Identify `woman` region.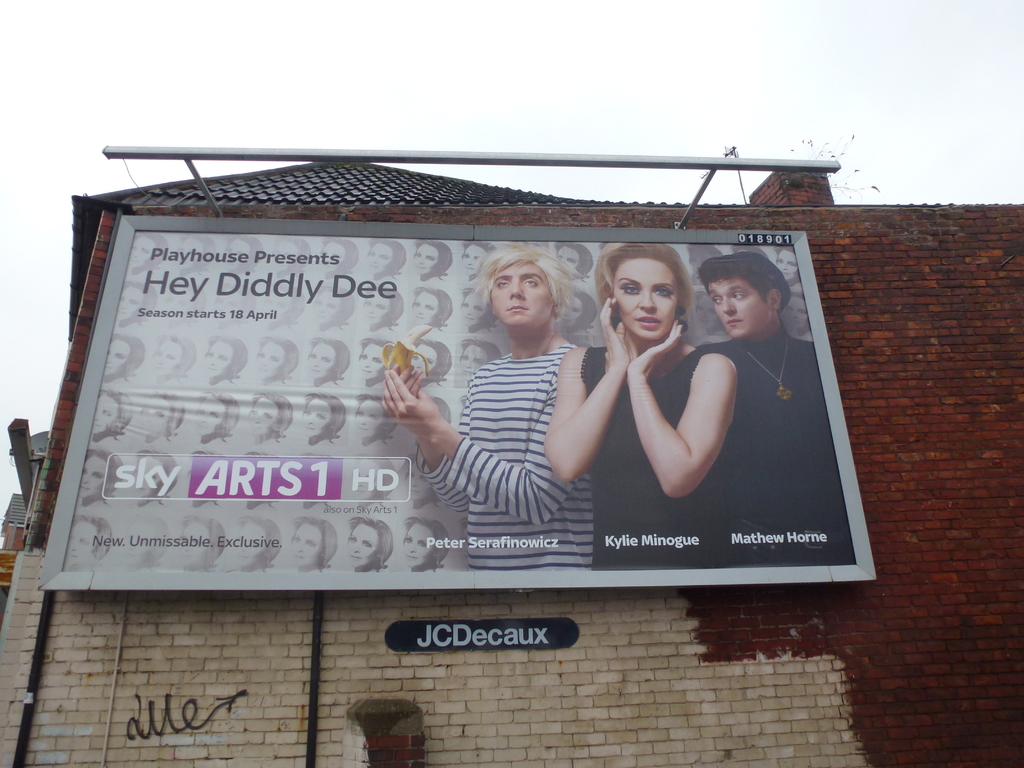
Region: box=[93, 388, 132, 446].
